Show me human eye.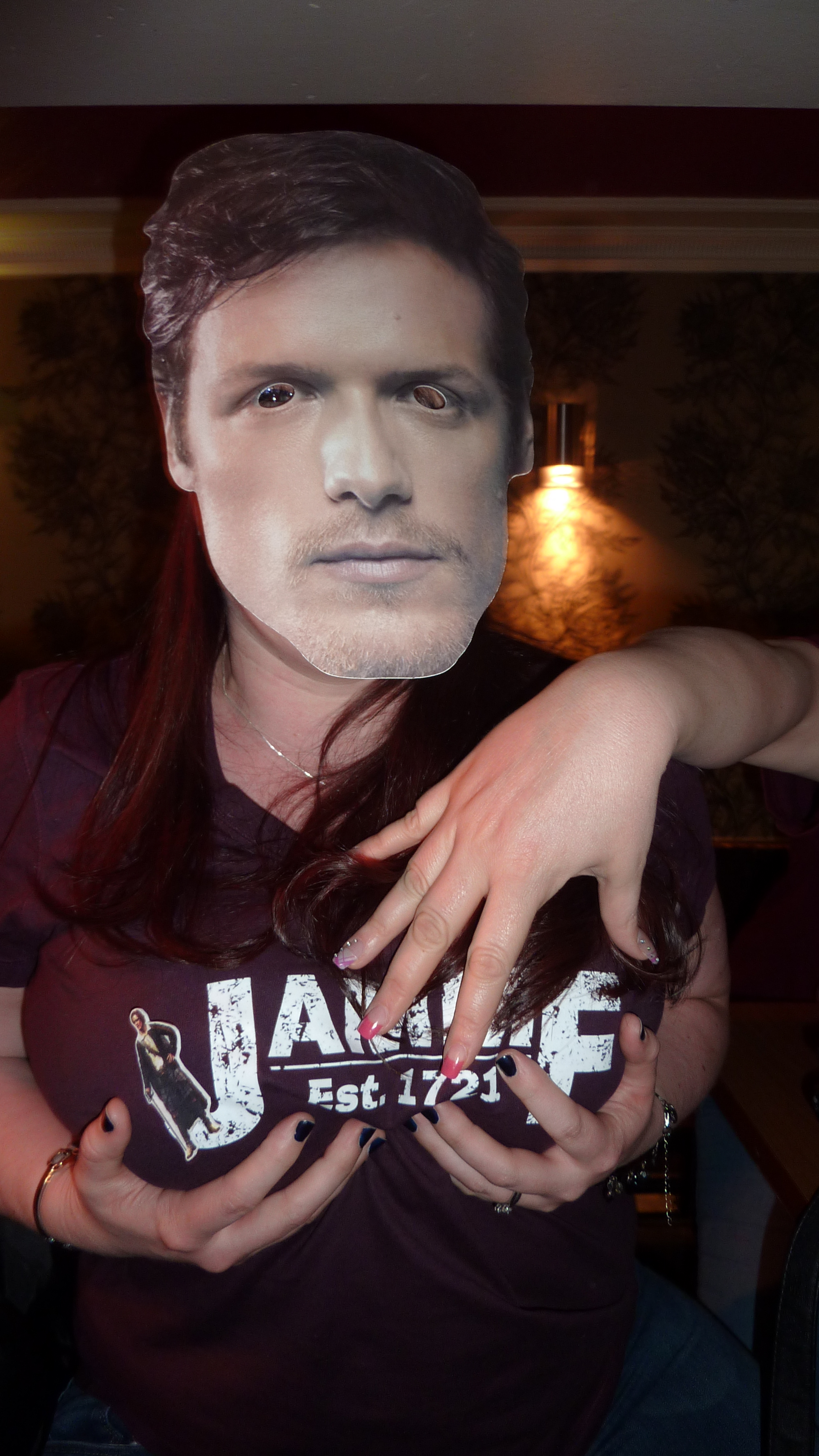
human eye is here: box=[142, 135, 174, 153].
